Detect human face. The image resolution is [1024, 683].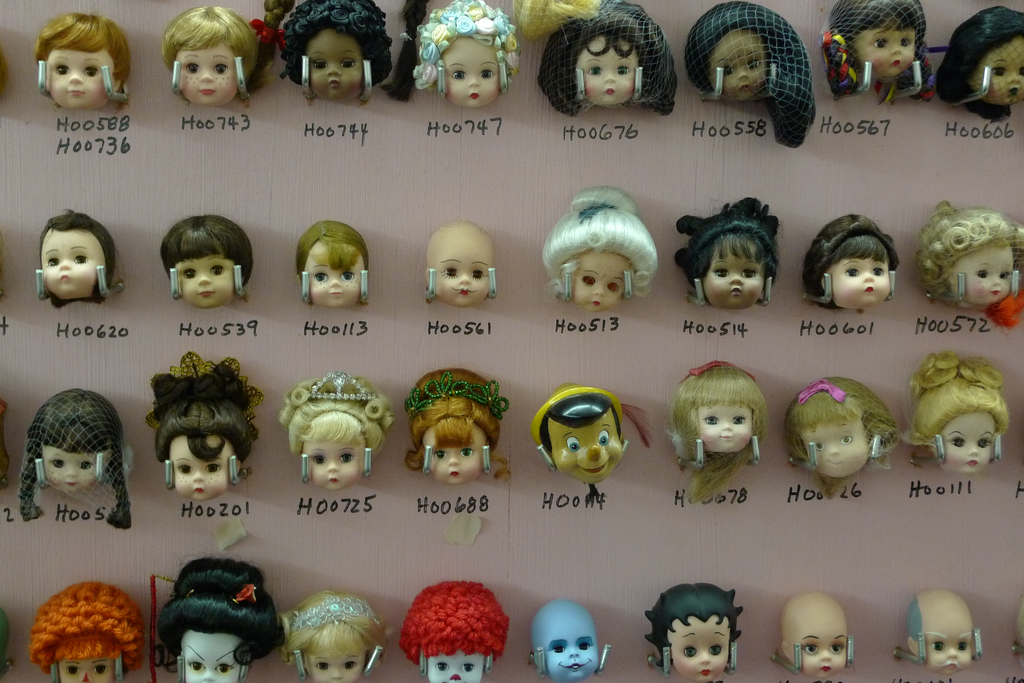
bbox=(951, 250, 1016, 305).
